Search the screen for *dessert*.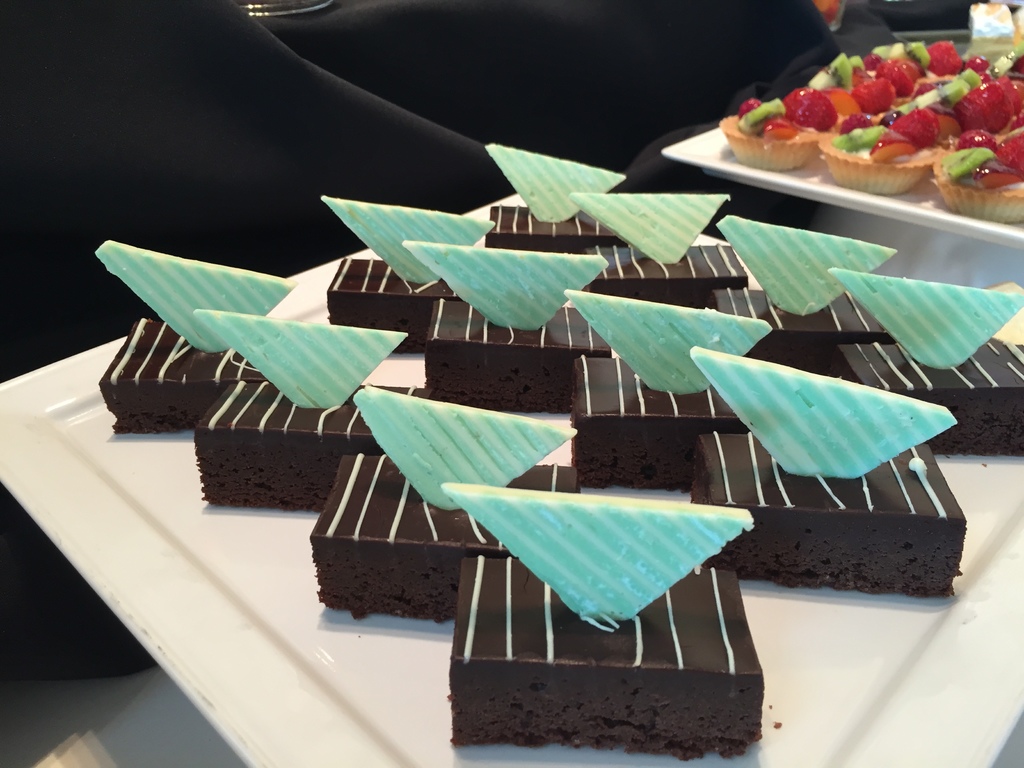
Found at {"x1": 477, "y1": 137, "x2": 626, "y2": 246}.
